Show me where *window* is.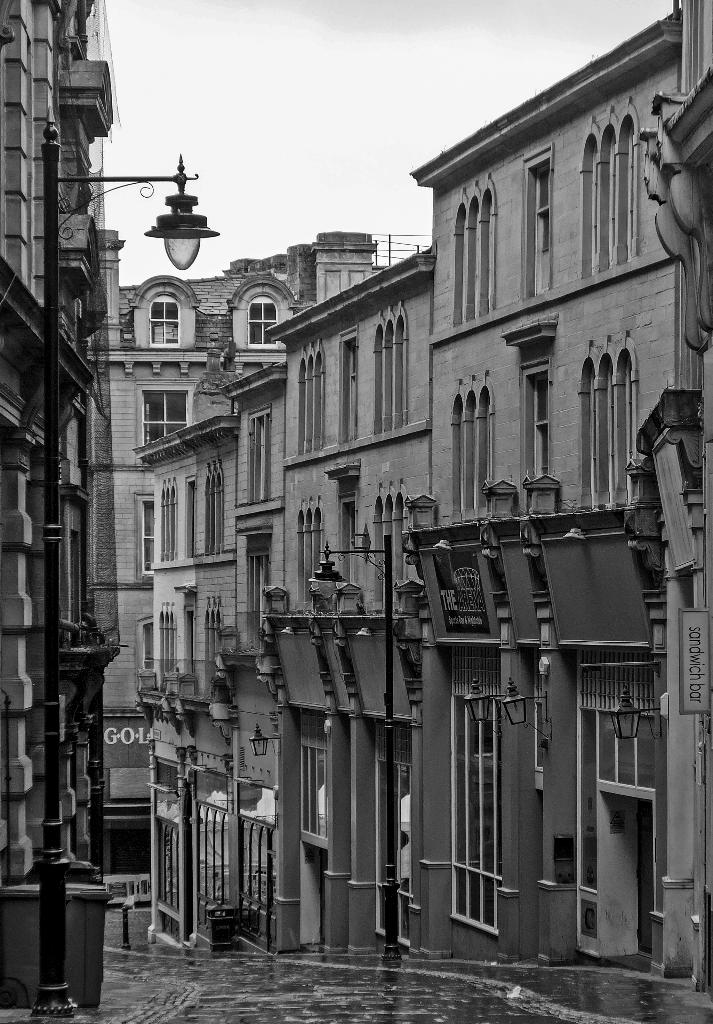
*window* is at 244/291/282/349.
